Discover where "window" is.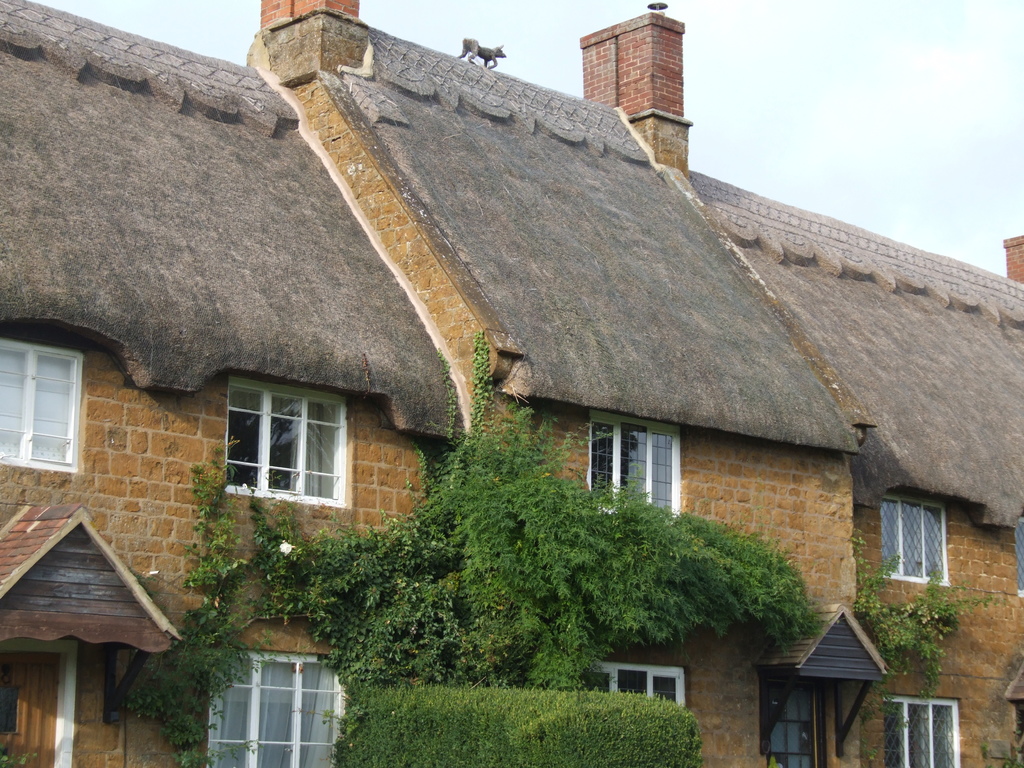
Discovered at (0, 337, 84, 472).
